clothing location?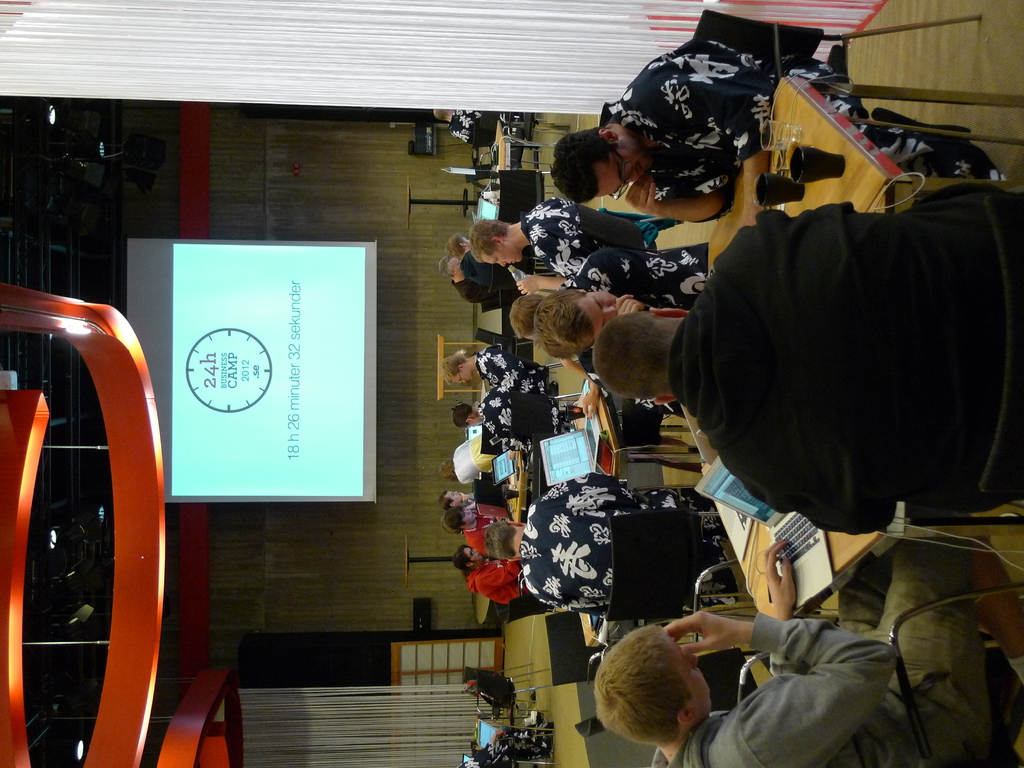
{"left": 517, "top": 475, "right": 740, "bottom": 622}
